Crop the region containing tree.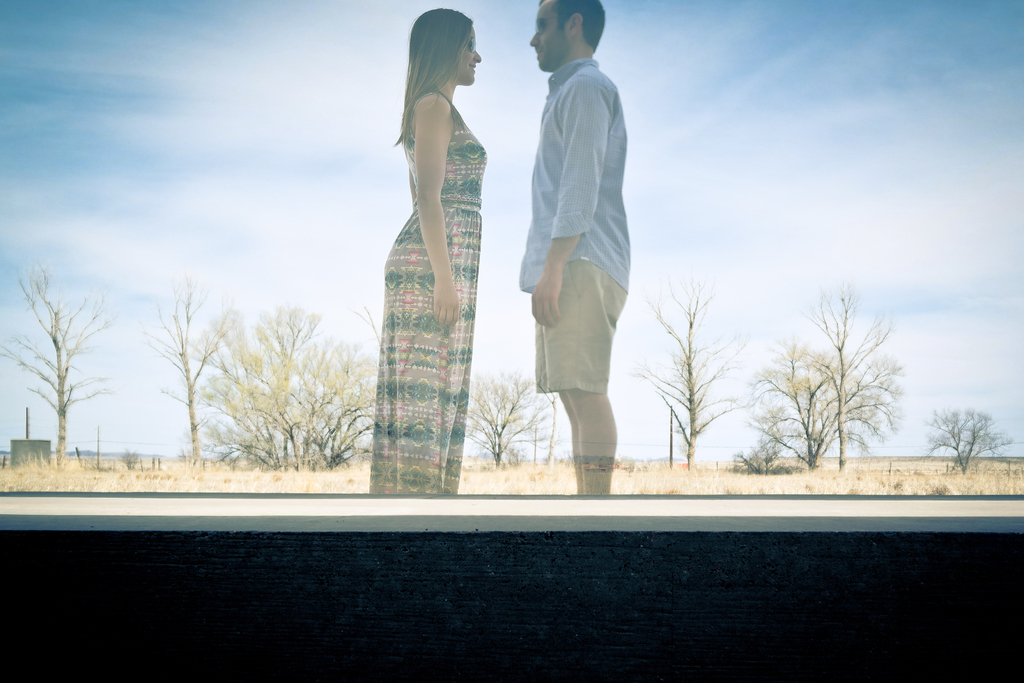
Crop region: detection(929, 397, 1014, 471).
